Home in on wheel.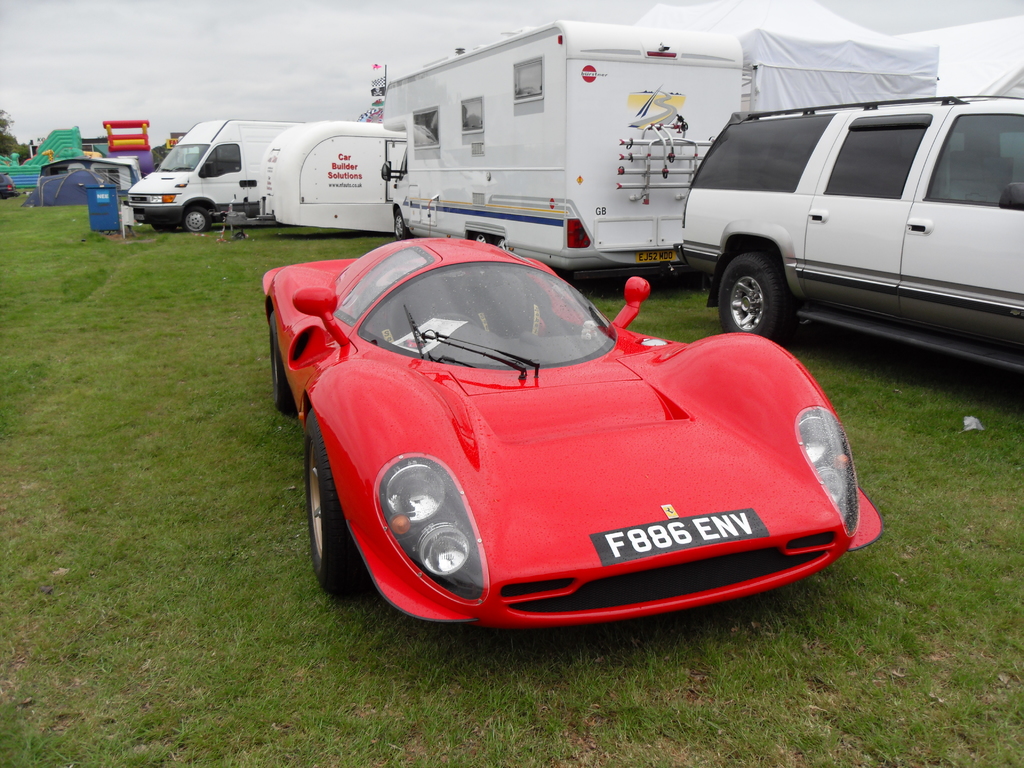
Homed in at pyautogui.locateOnScreen(147, 221, 176, 230).
